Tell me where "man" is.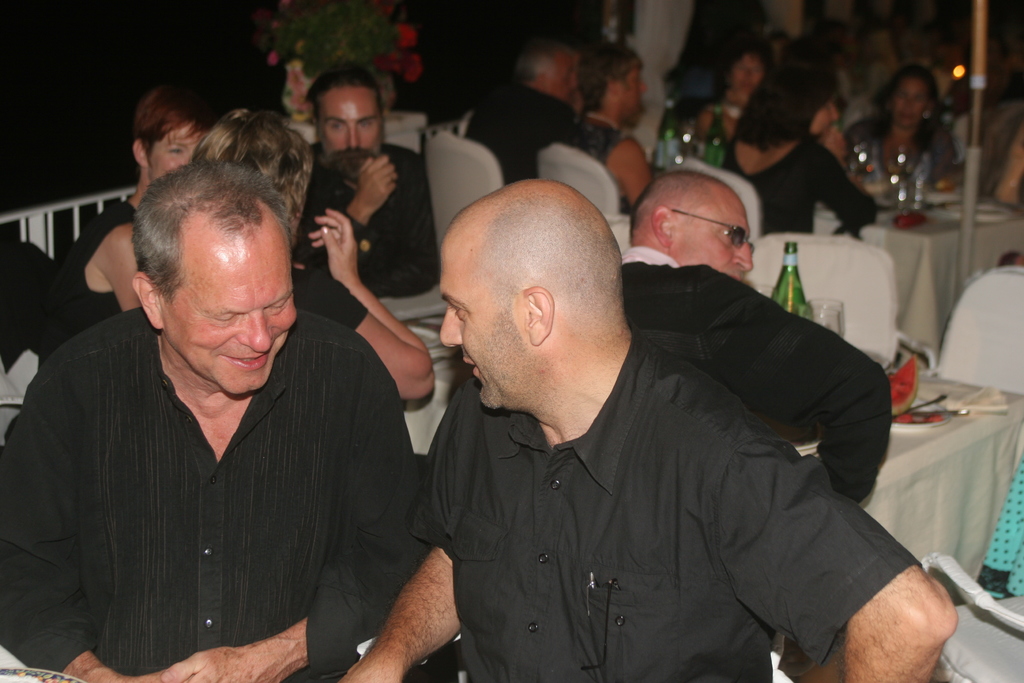
"man" is at 20,125,453,675.
